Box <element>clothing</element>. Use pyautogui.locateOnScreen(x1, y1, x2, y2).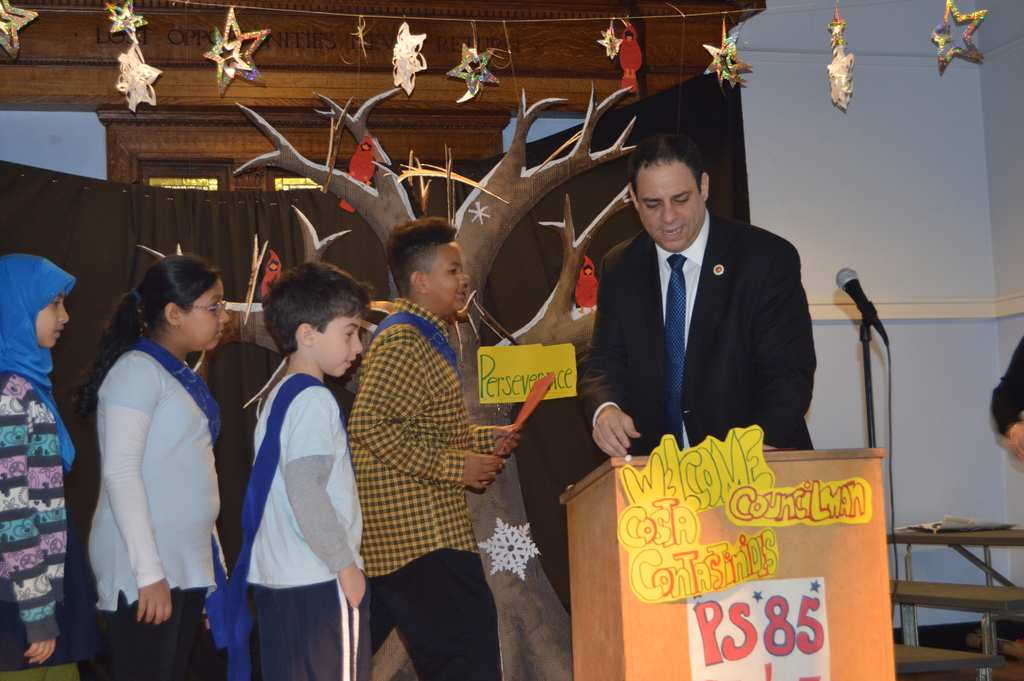
pyautogui.locateOnScreen(342, 299, 503, 680).
